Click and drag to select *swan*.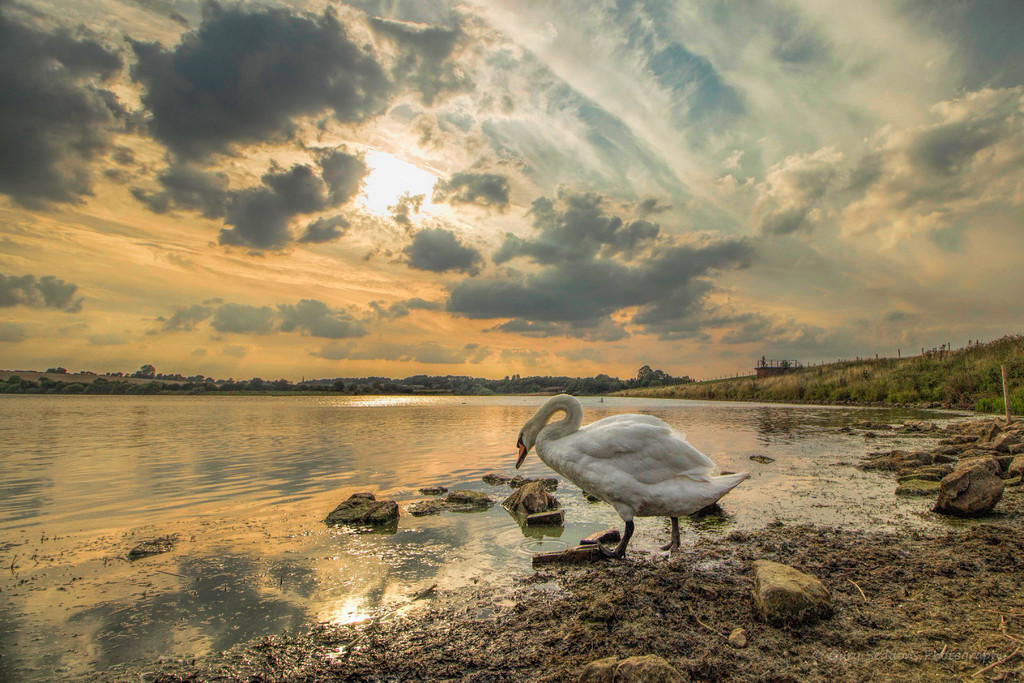
Selection: crop(516, 399, 767, 554).
